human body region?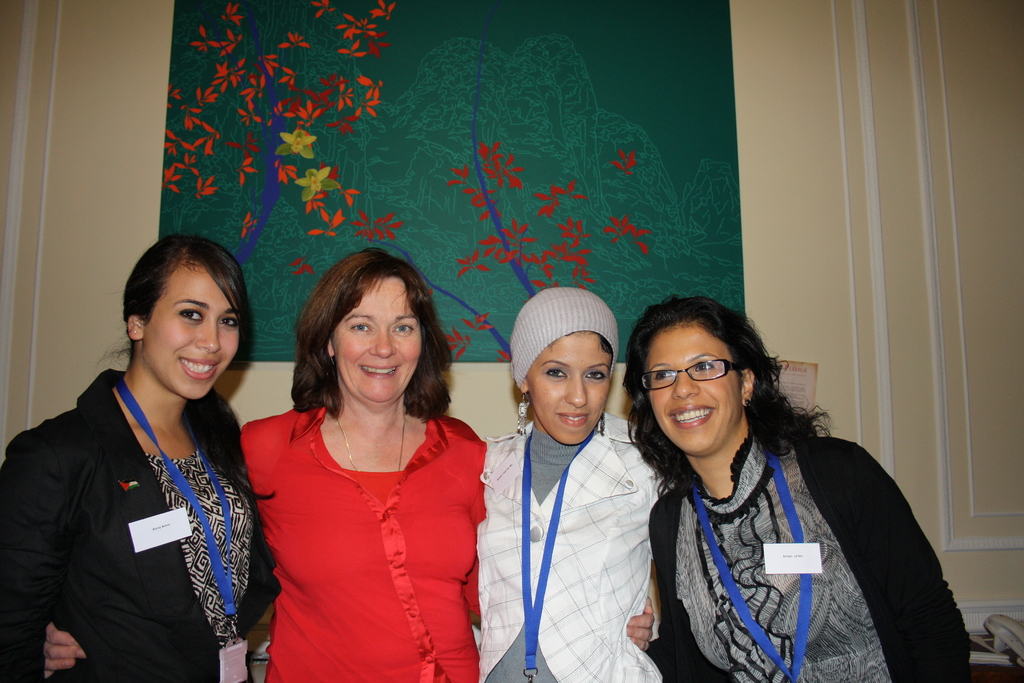
x1=229, y1=283, x2=497, y2=682
